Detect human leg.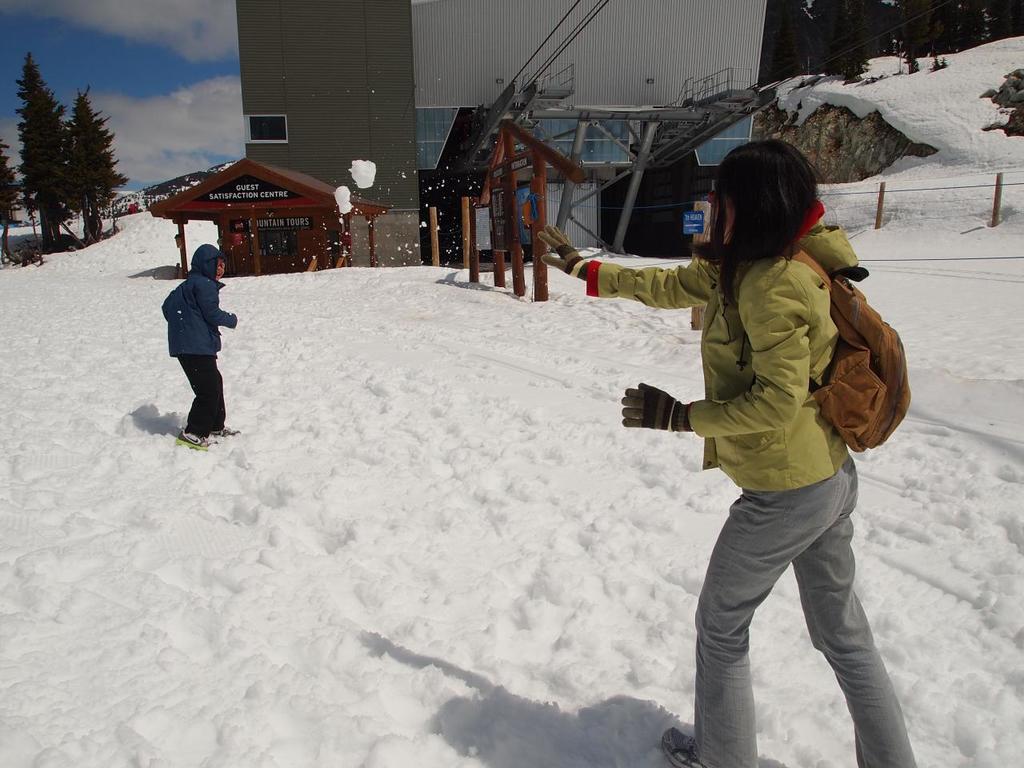
Detected at bbox=(662, 454, 858, 767).
